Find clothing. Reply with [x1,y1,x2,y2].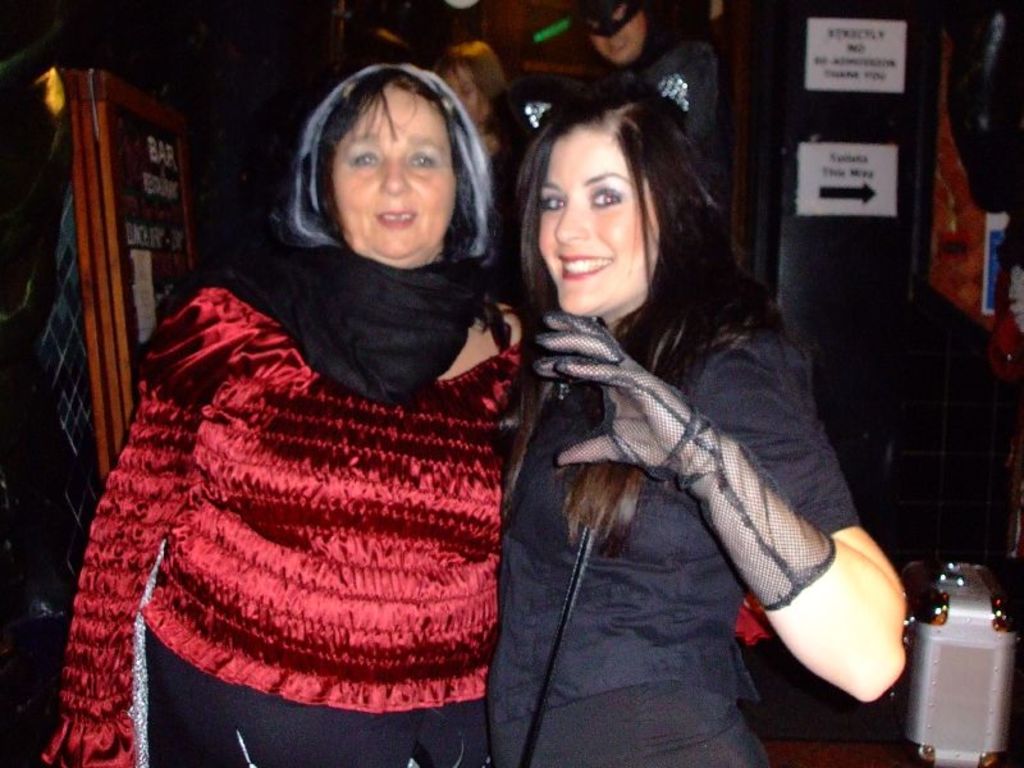
[483,285,864,767].
